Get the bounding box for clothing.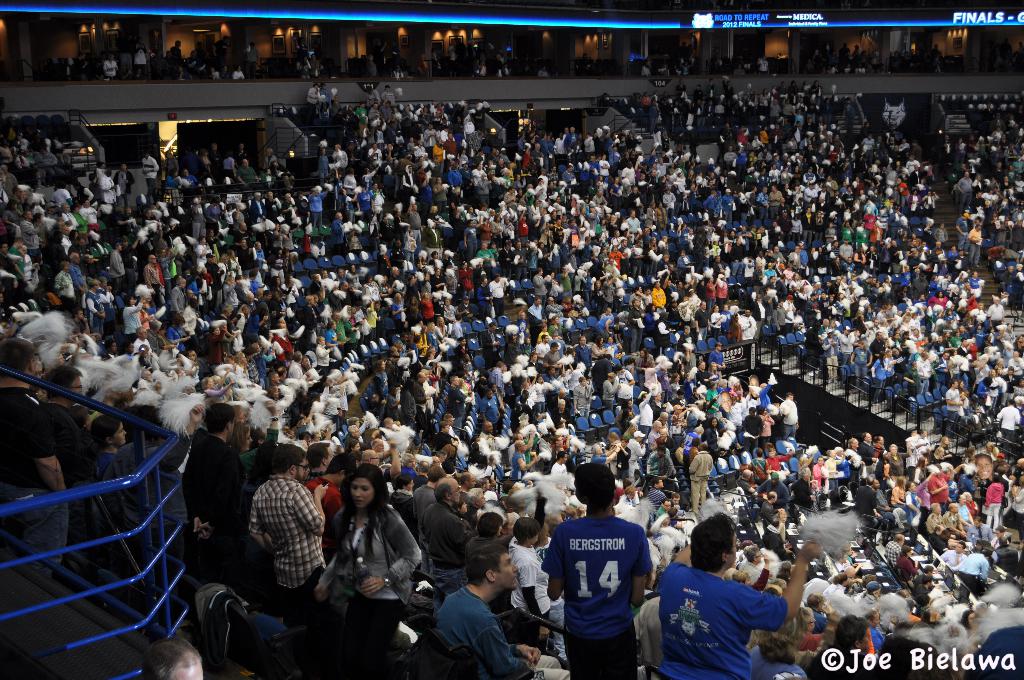
Rect(996, 400, 1021, 437).
